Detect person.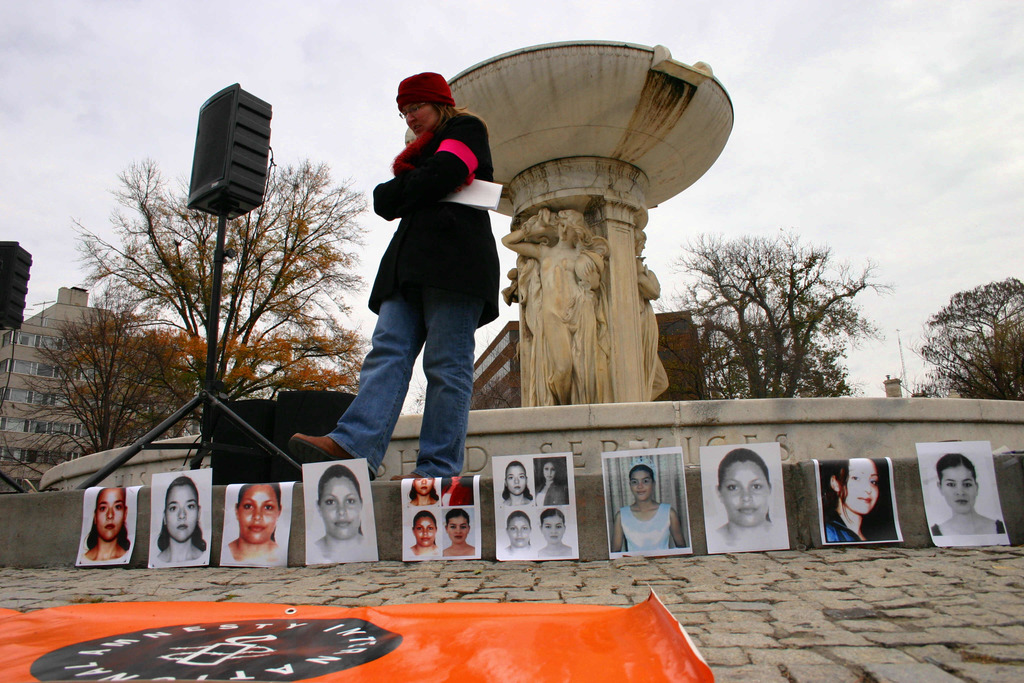
Detected at 820,457,880,541.
